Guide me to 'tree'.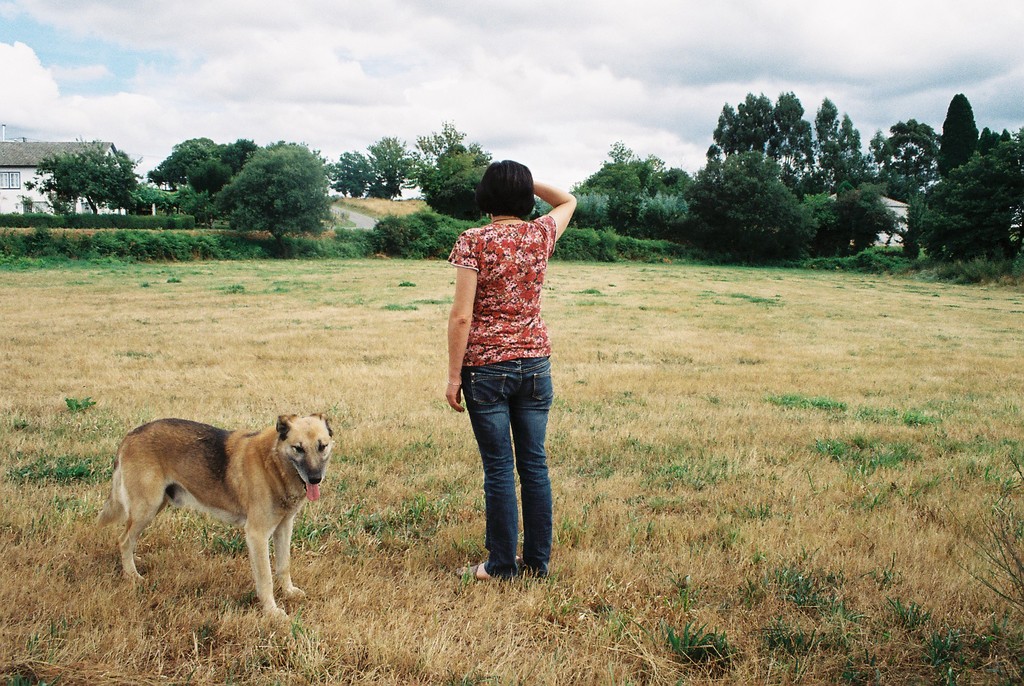
Guidance: rect(941, 87, 984, 175).
